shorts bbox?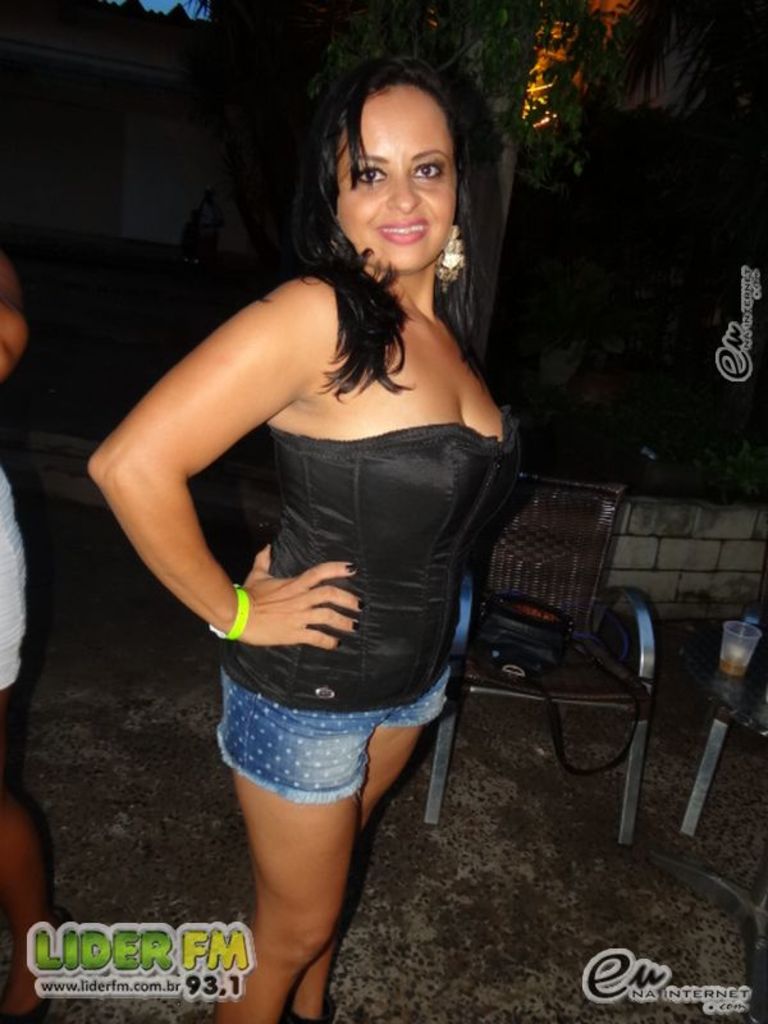
box(216, 694, 462, 809)
